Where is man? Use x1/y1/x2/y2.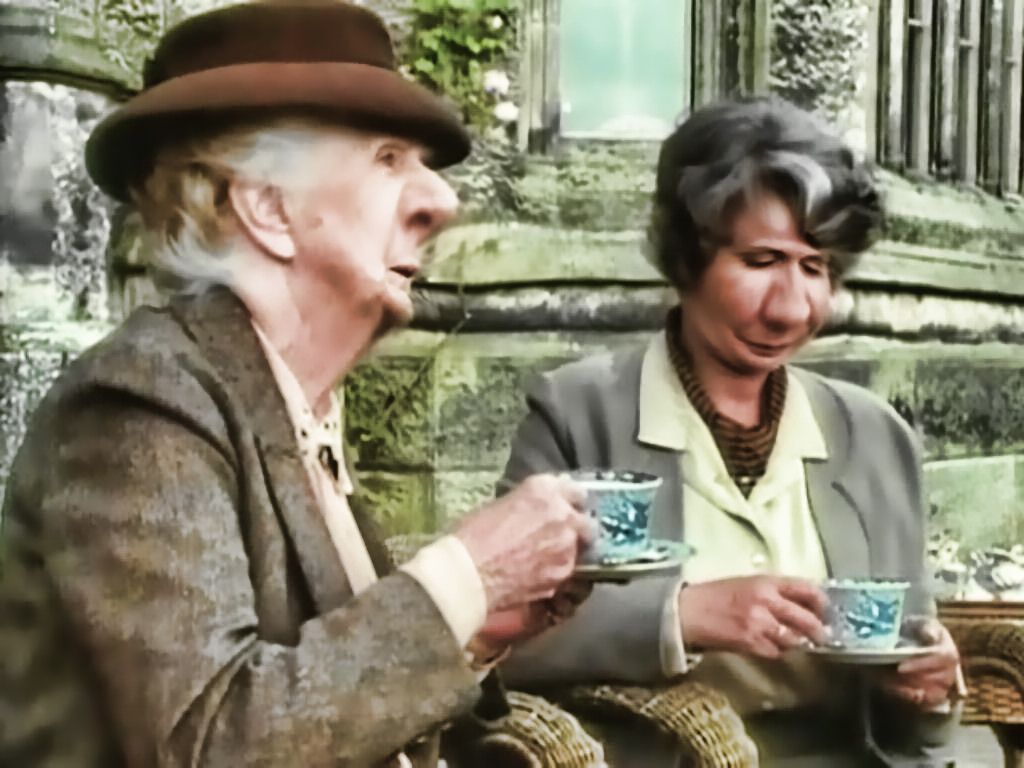
0/0/604/767.
